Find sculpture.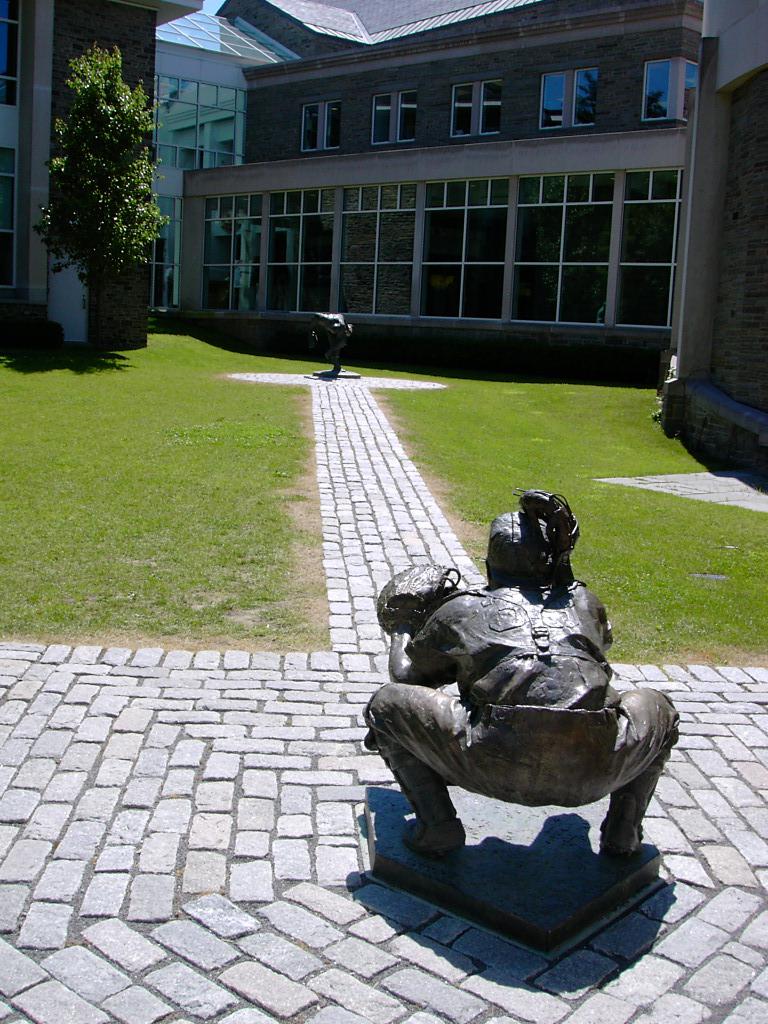
312 301 356 383.
